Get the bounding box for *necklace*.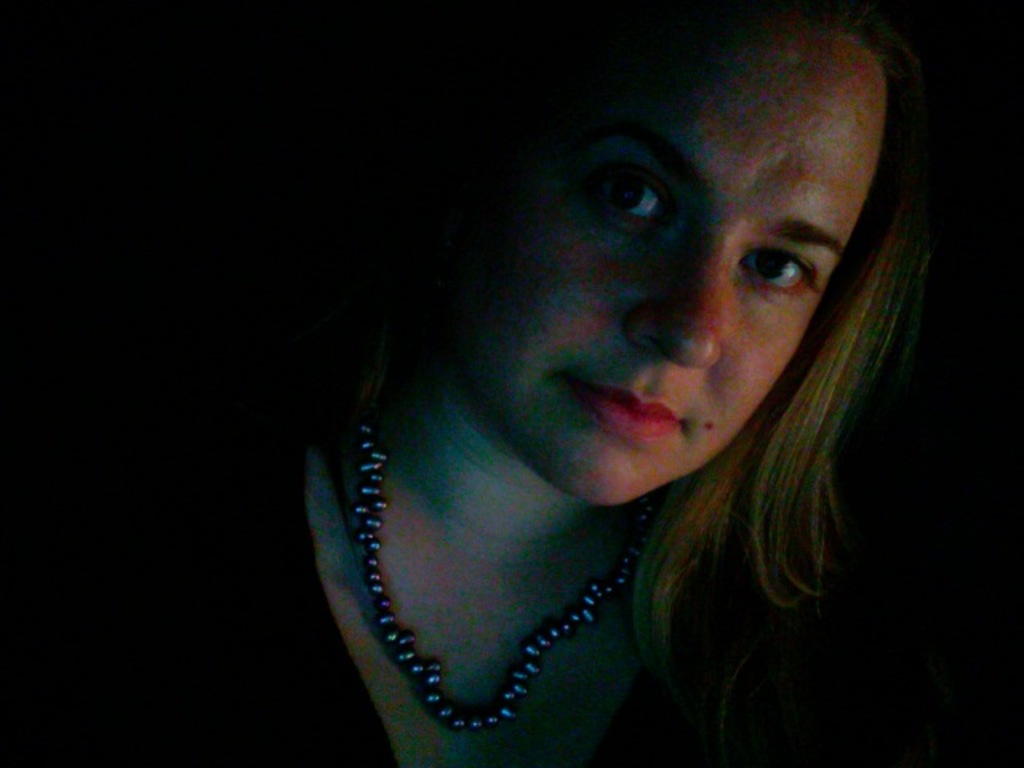
(344,406,659,723).
